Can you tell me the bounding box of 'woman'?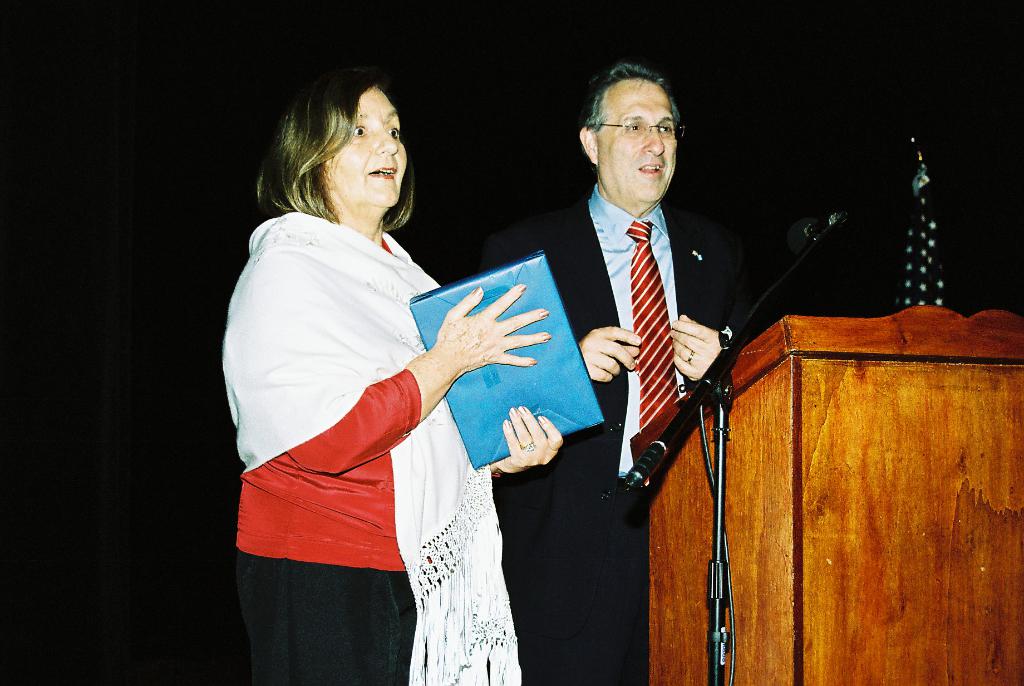
(220, 67, 566, 685).
